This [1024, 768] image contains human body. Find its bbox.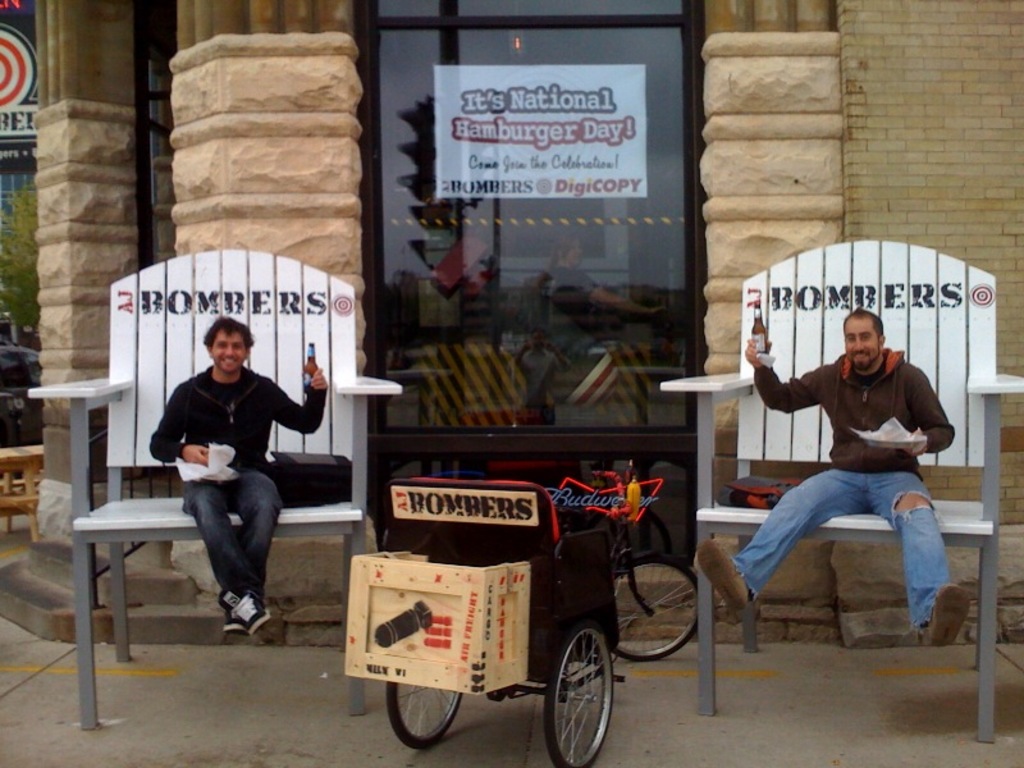
<region>159, 351, 342, 650</region>.
